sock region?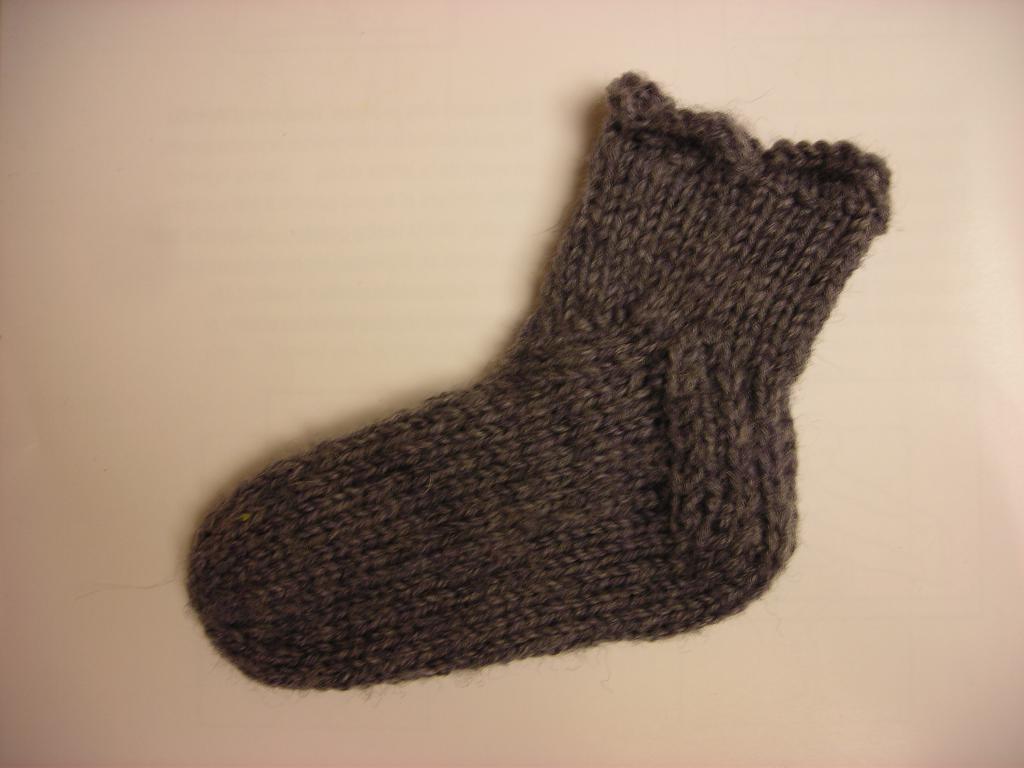
BBox(183, 65, 891, 691)
